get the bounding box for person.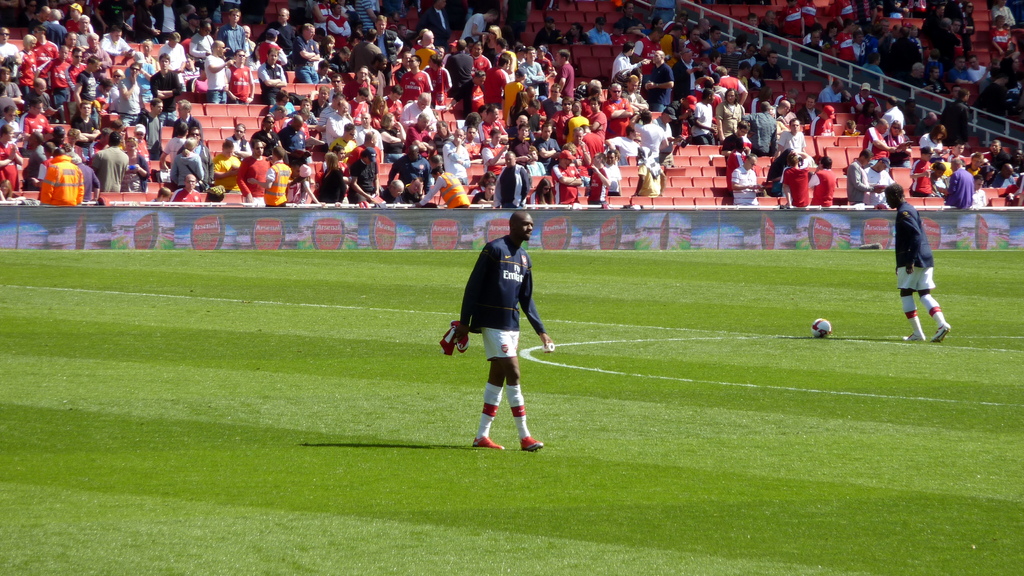
locate(428, 56, 452, 110).
